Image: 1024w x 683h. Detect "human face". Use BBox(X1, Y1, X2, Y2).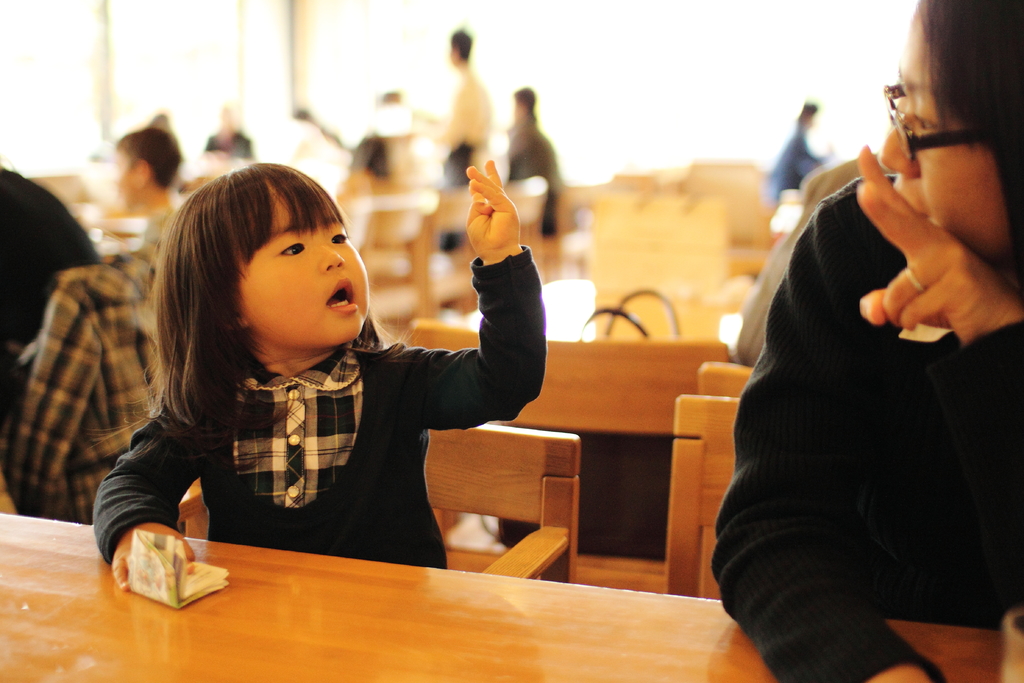
BBox(237, 188, 371, 344).
